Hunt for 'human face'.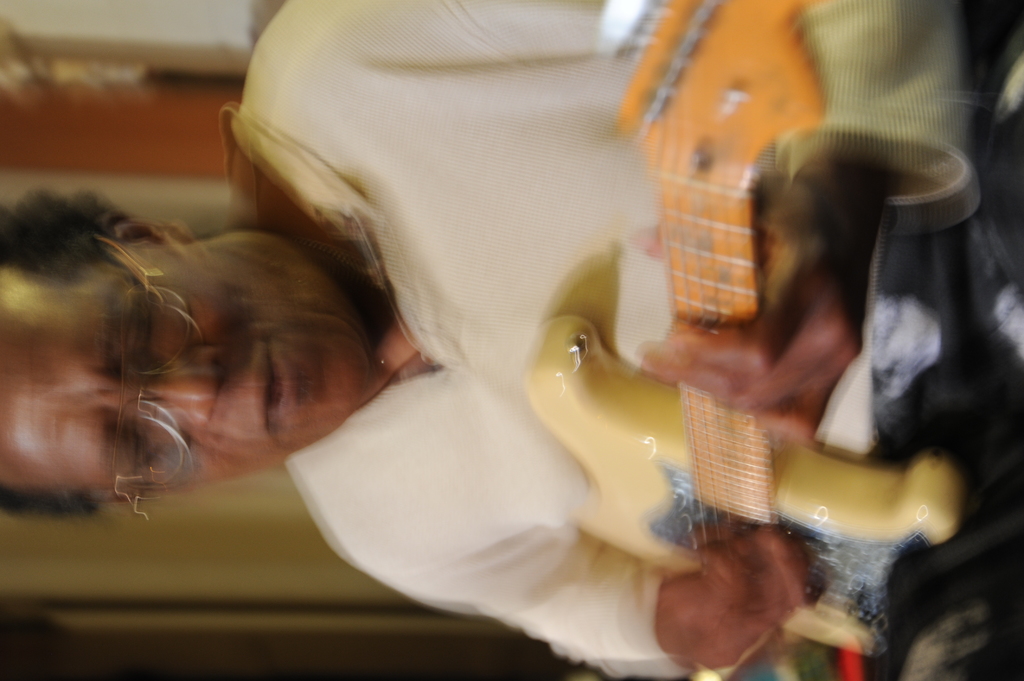
Hunted down at <region>0, 238, 372, 501</region>.
